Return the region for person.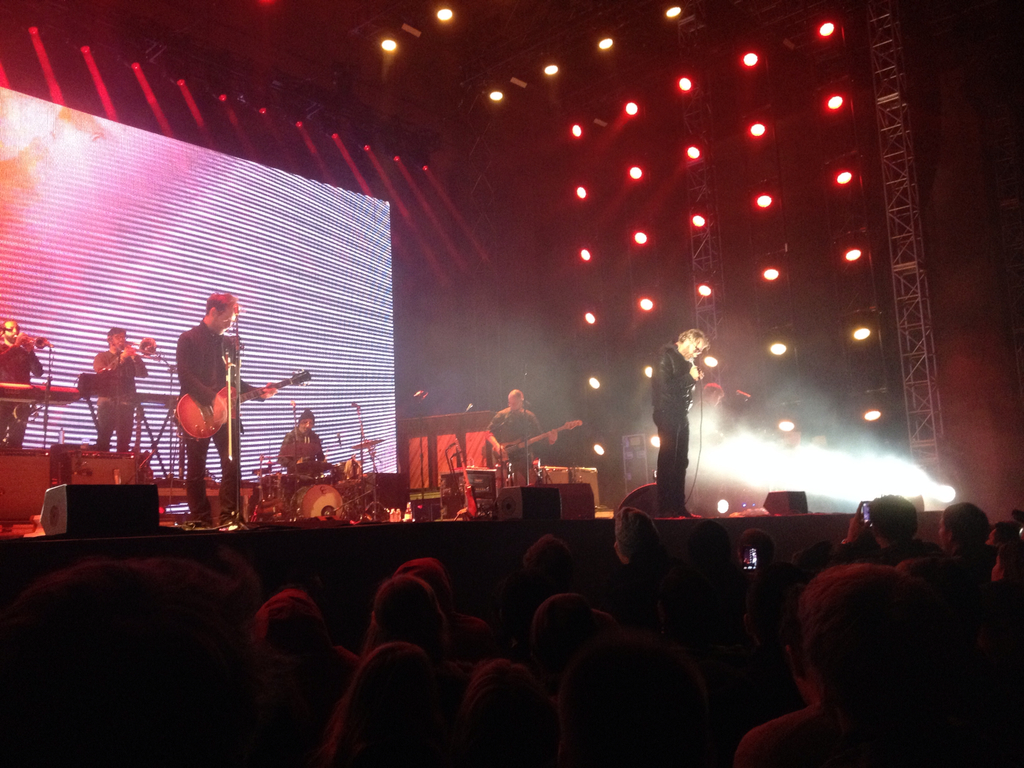
pyautogui.locateOnScreen(938, 498, 1008, 580).
